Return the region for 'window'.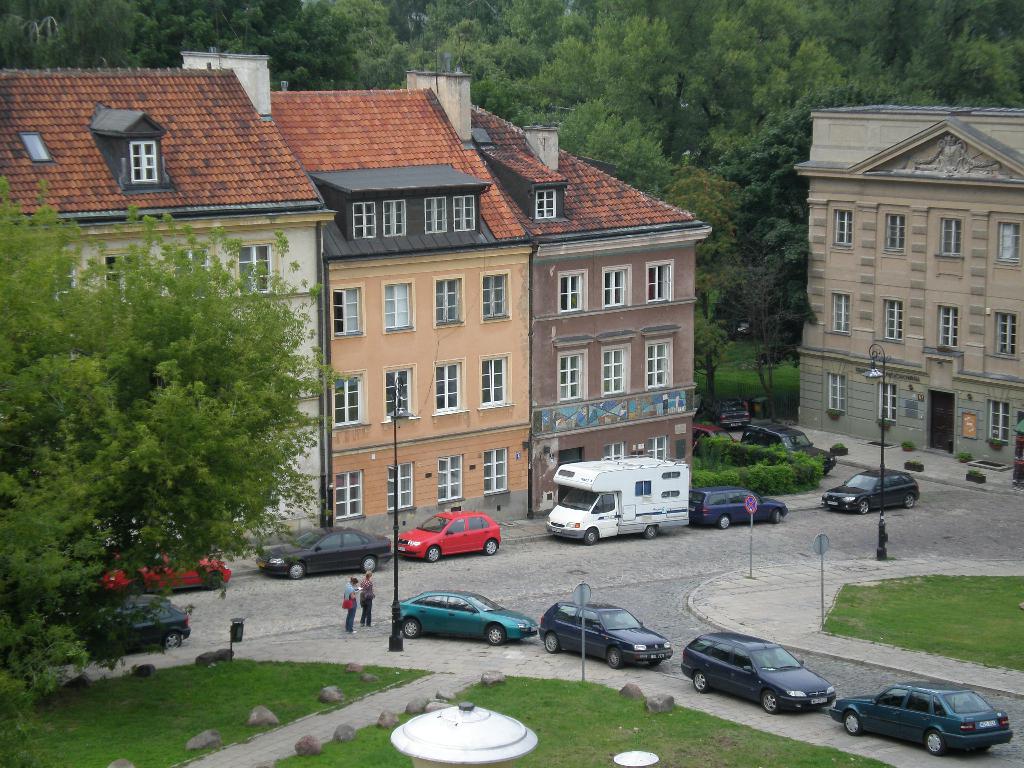
box(556, 349, 588, 403).
